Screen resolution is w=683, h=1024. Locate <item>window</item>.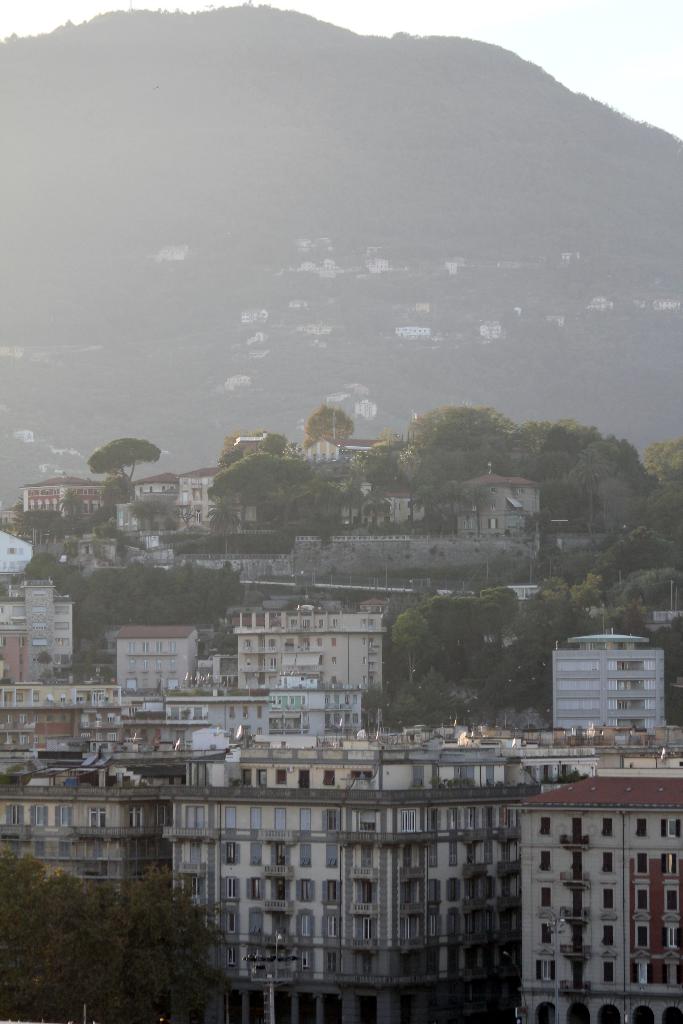
{"x1": 636, "y1": 817, "x2": 650, "y2": 836}.
